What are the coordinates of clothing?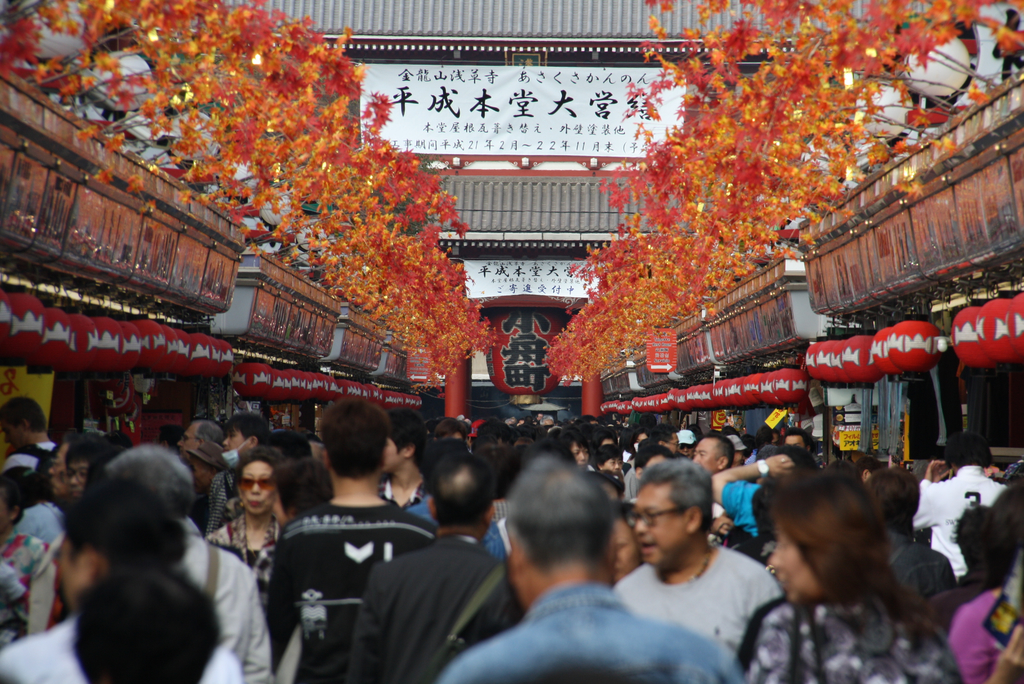
0, 614, 243, 683.
